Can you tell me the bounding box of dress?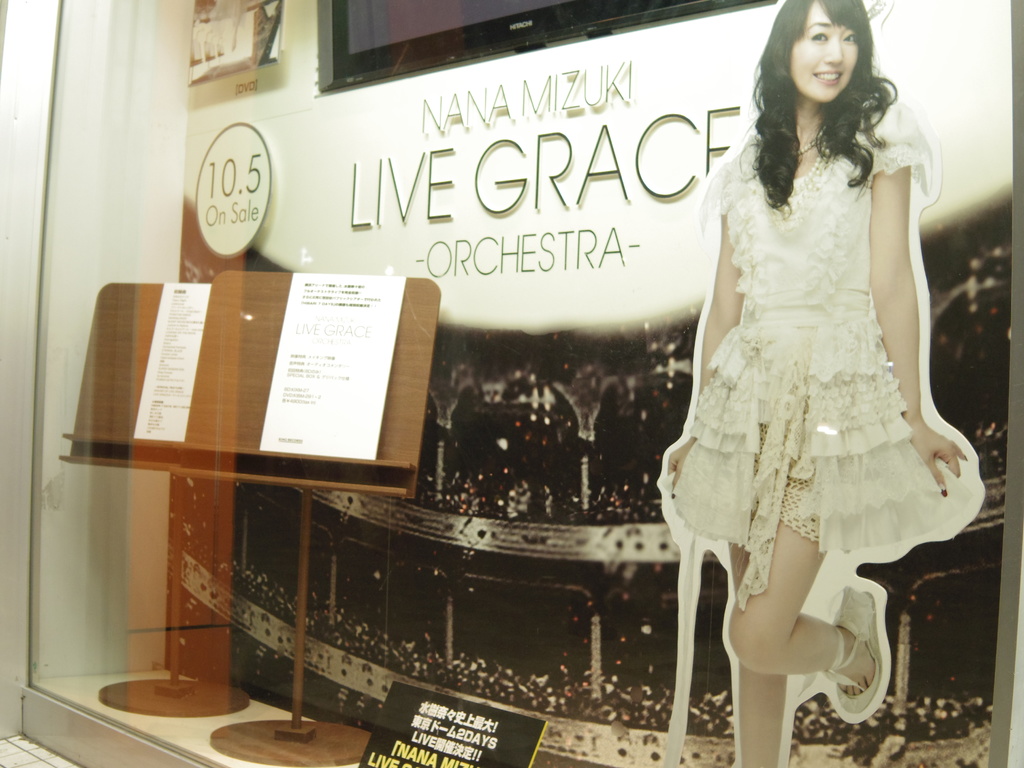
x1=671 y1=94 x2=984 y2=605.
